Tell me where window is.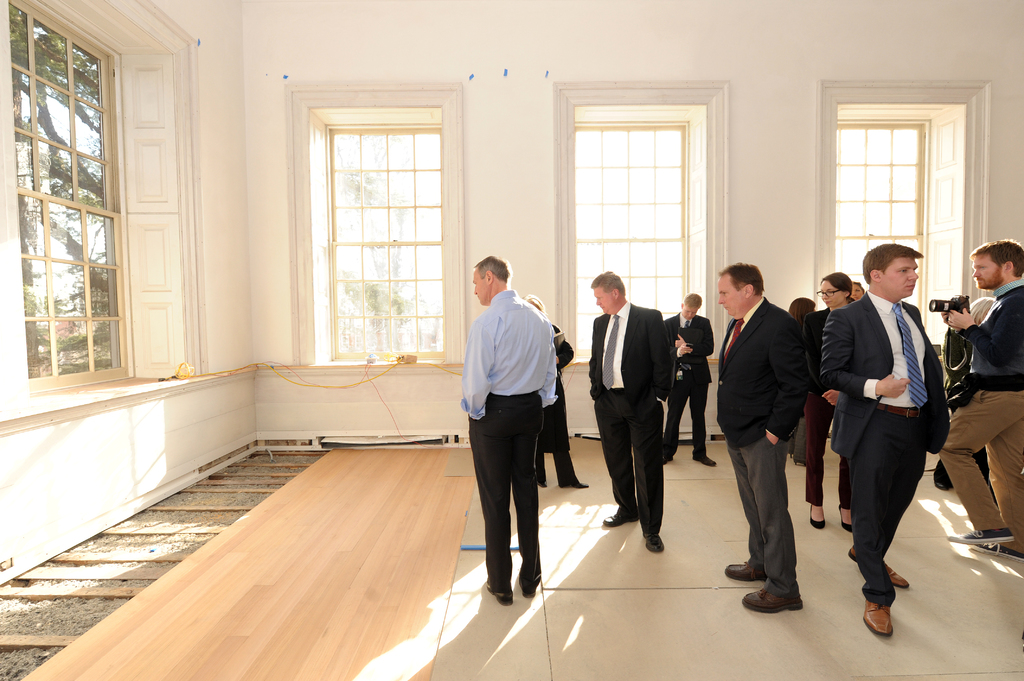
window is at 840 101 970 327.
